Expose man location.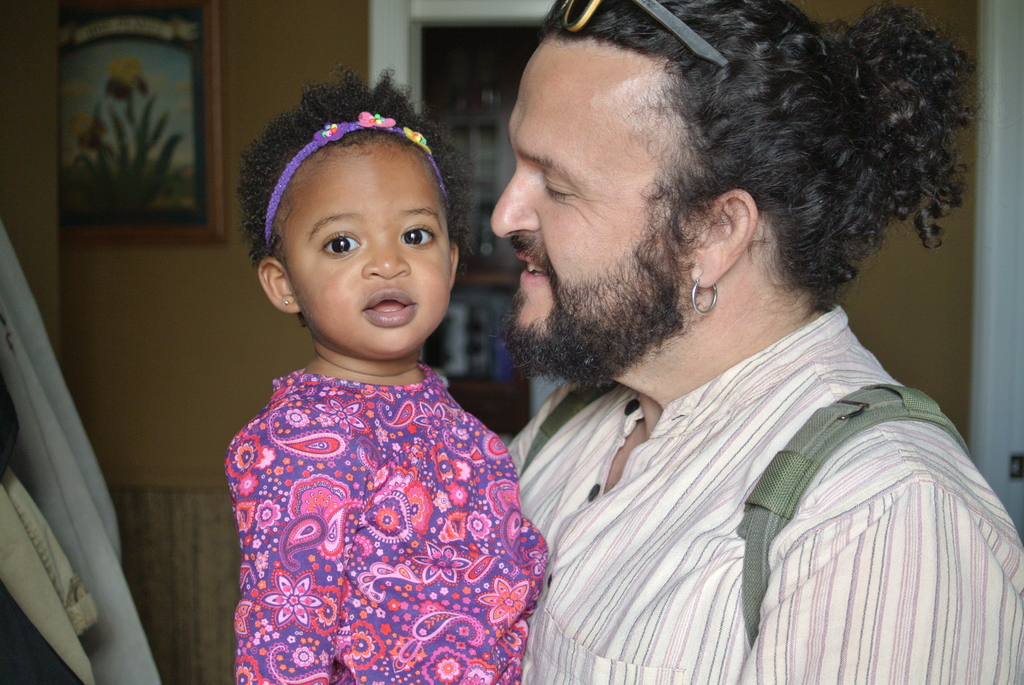
Exposed at [x1=418, y1=15, x2=1023, y2=679].
